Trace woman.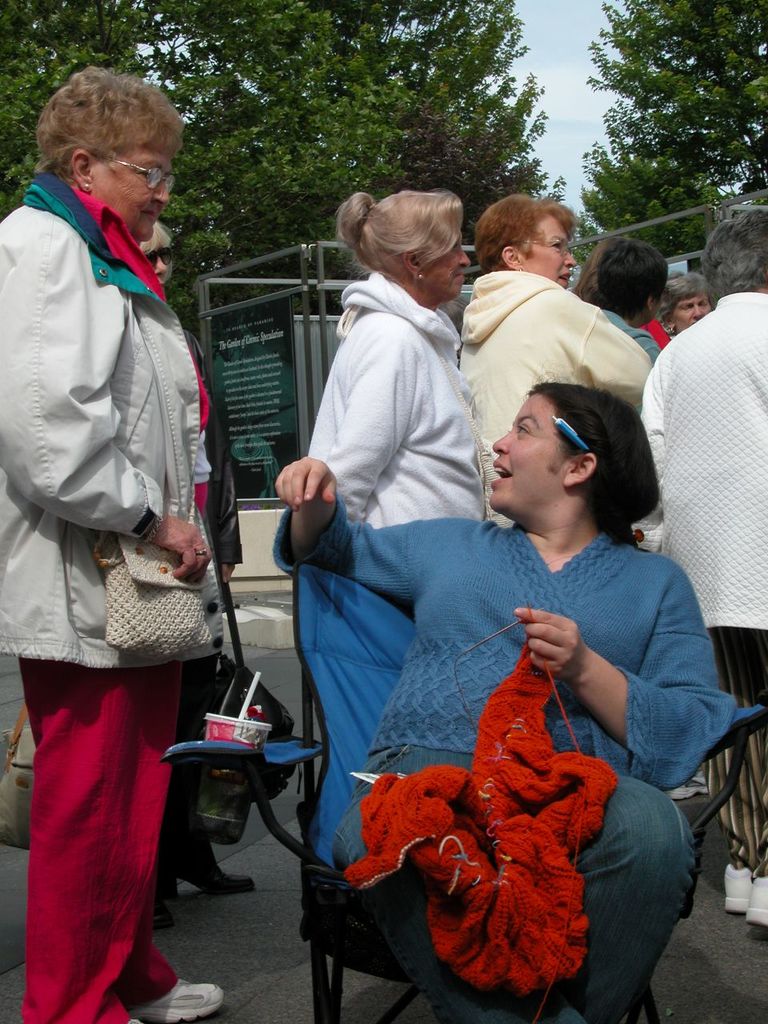
Traced to (x1=636, y1=205, x2=767, y2=933).
